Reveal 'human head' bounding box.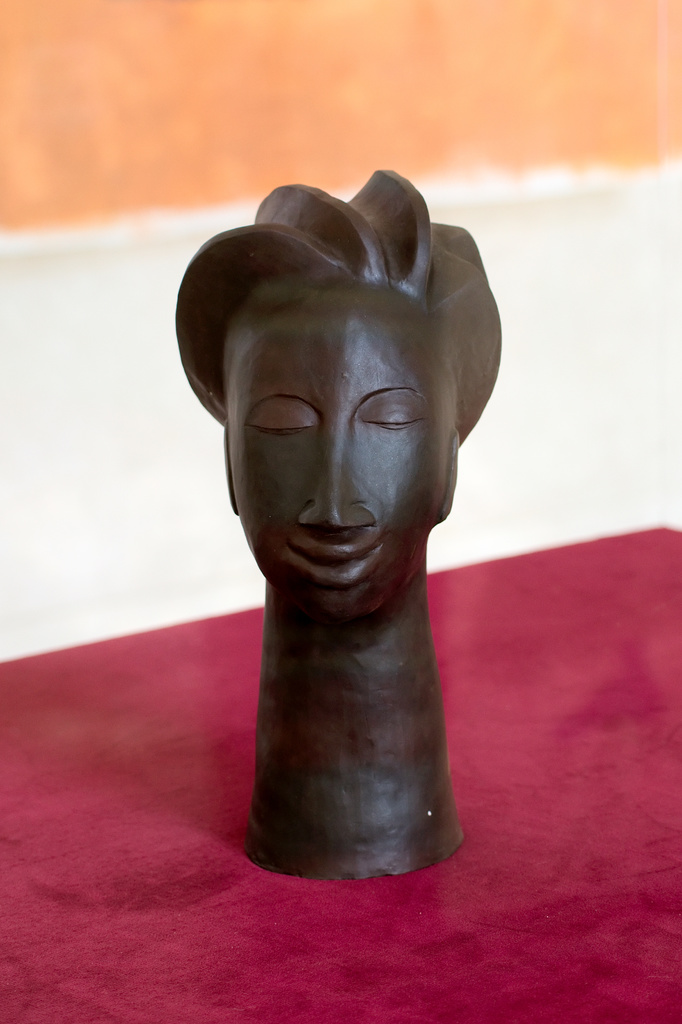
Revealed: box=[211, 230, 475, 579].
